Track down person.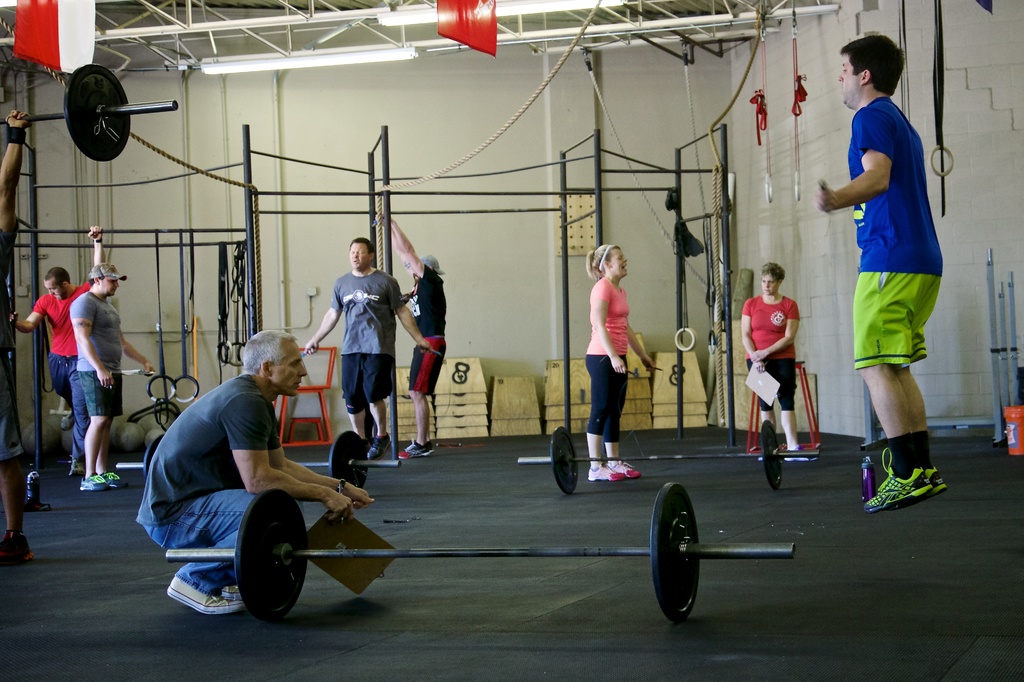
Tracked to (left=582, top=245, right=662, bottom=482).
